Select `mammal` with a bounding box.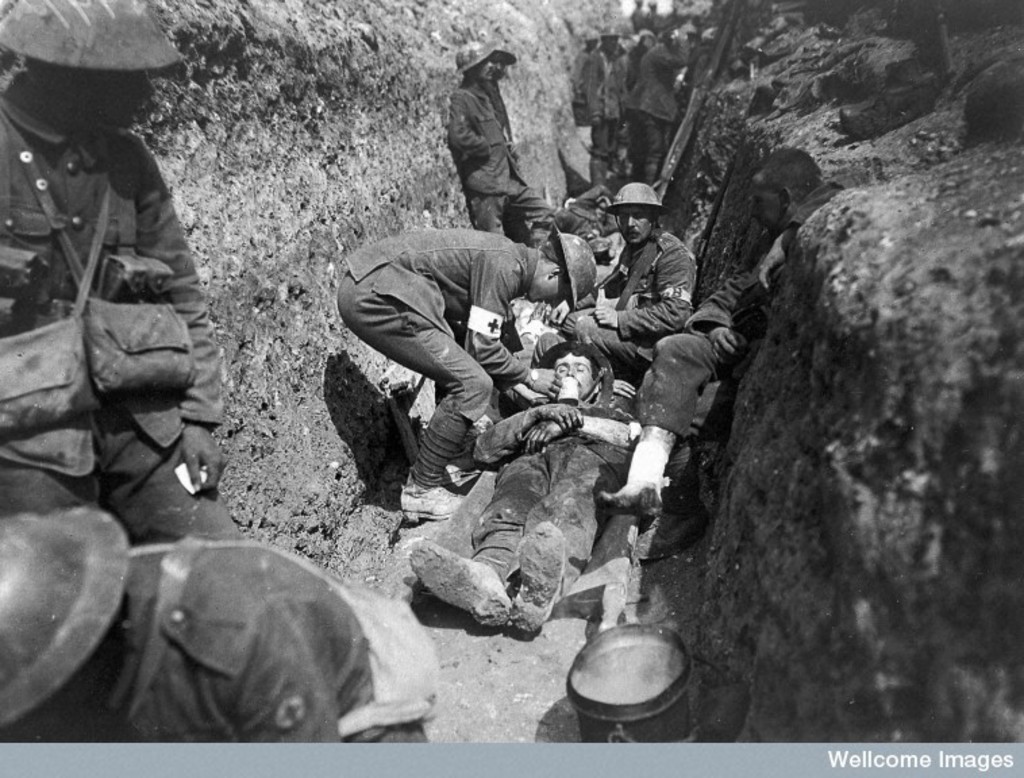
box=[413, 336, 636, 638].
